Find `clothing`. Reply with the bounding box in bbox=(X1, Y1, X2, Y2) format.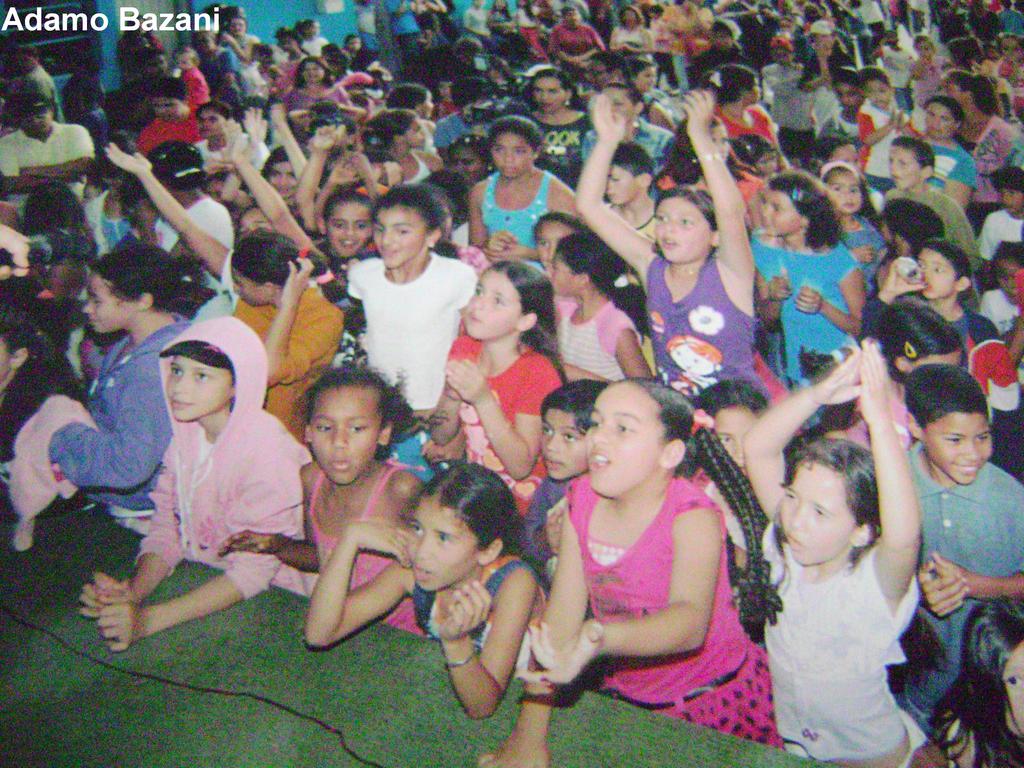
bbox=(0, 127, 95, 177).
